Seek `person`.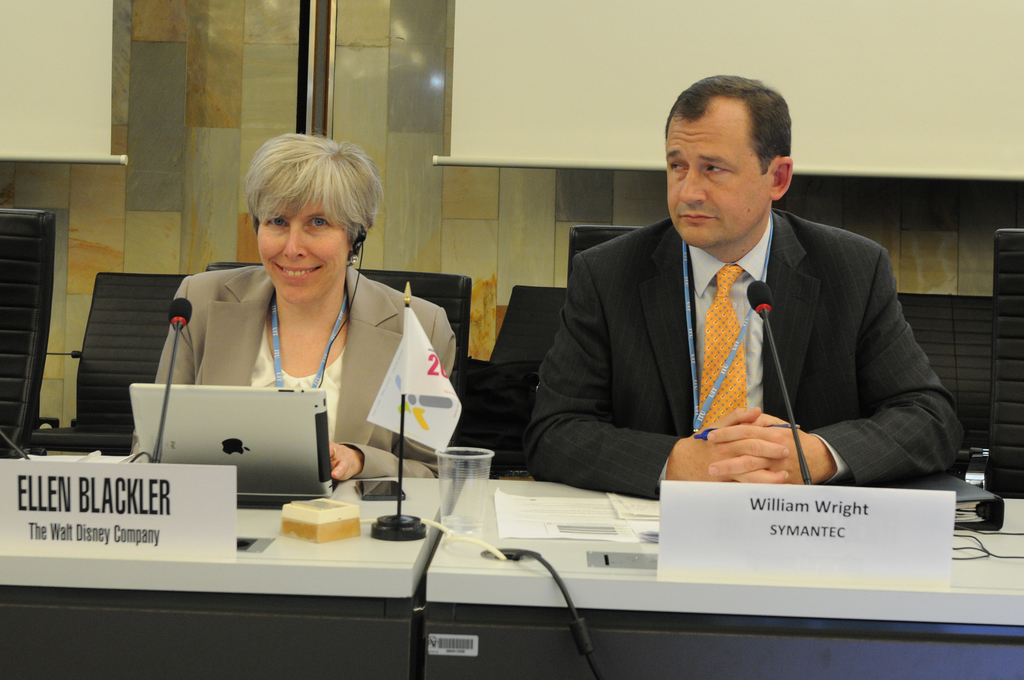
box=[120, 130, 461, 482].
